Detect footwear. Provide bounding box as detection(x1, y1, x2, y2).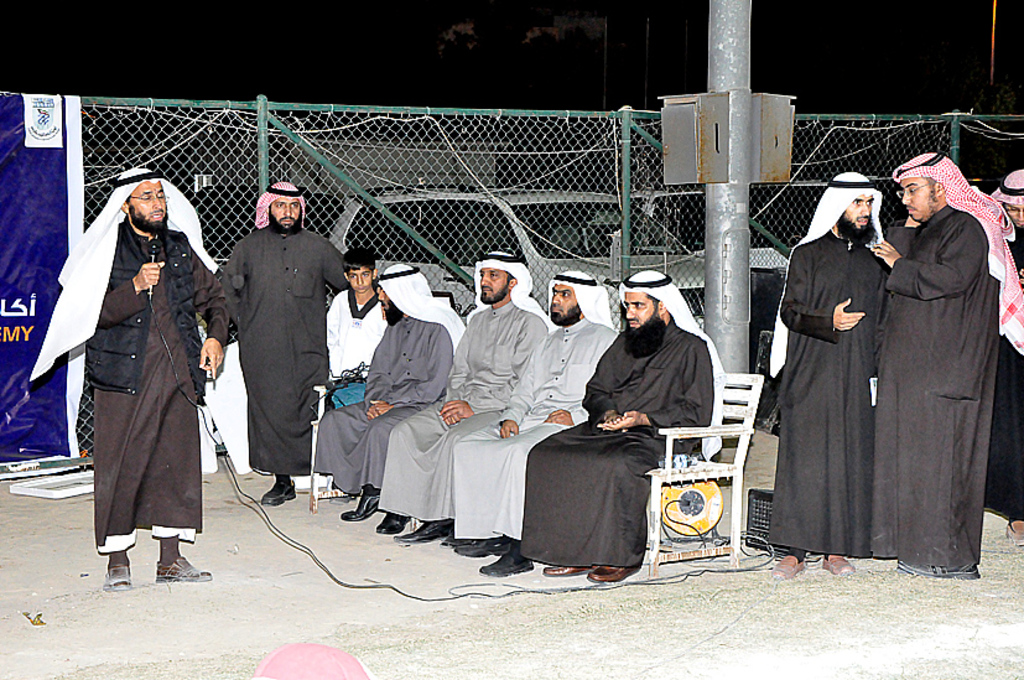
detection(261, 479, 296, 508).
